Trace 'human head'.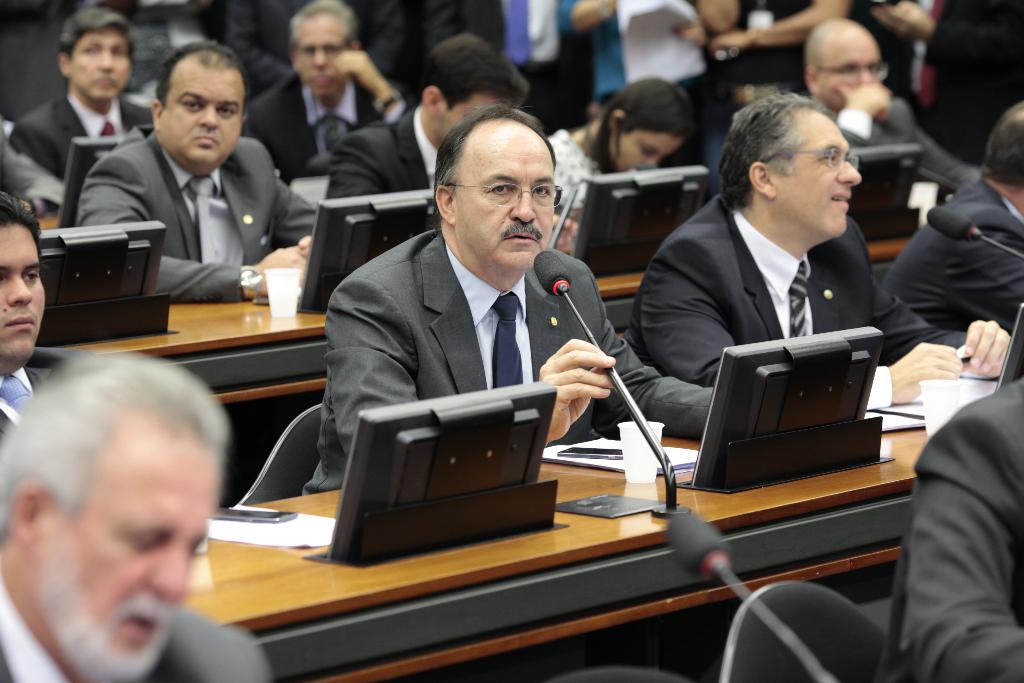
Traced to region(147, 42, 243, 174).
